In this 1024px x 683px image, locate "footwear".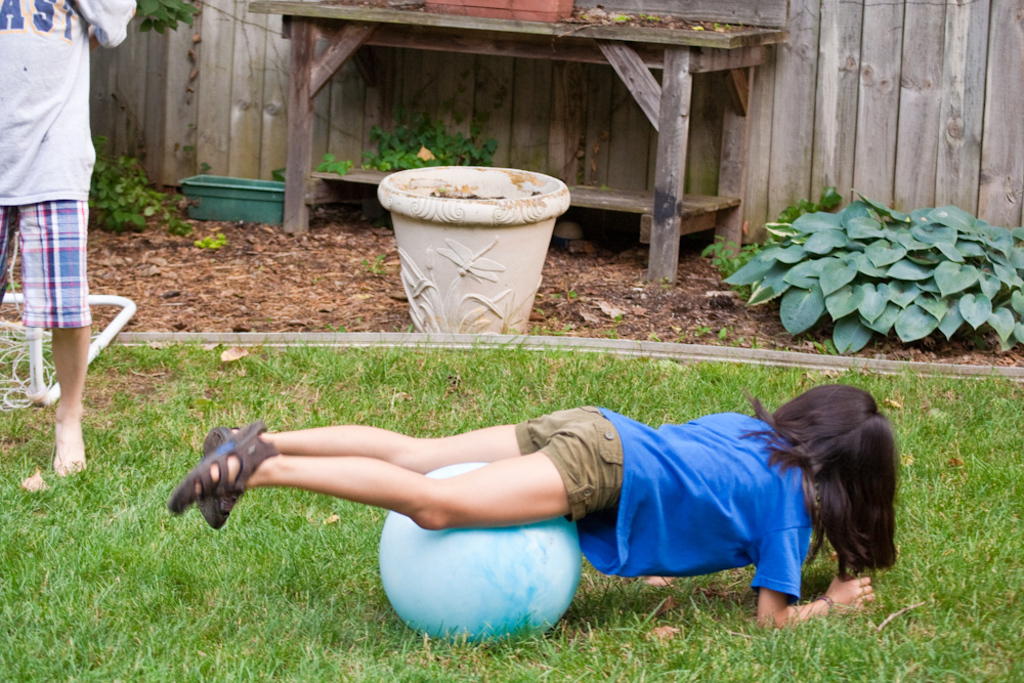
Bounding box: region(195, 420, 237, 530).
